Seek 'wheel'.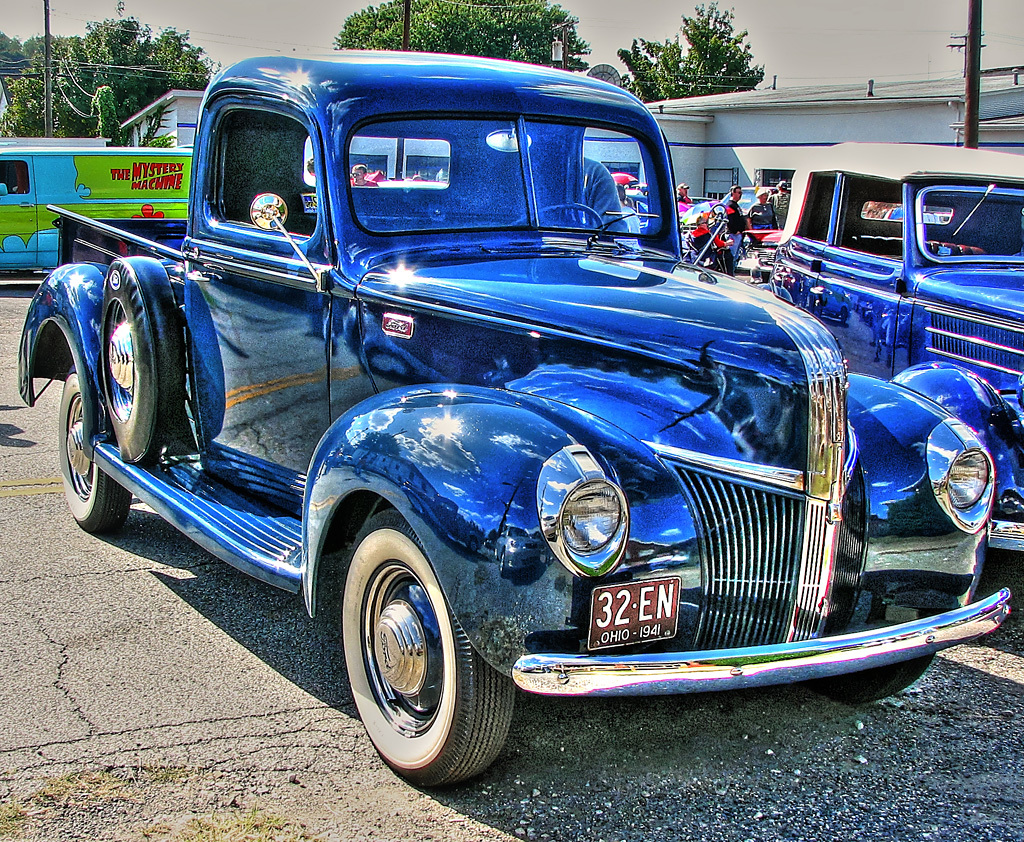
box=[100, 257, 188, 467].
